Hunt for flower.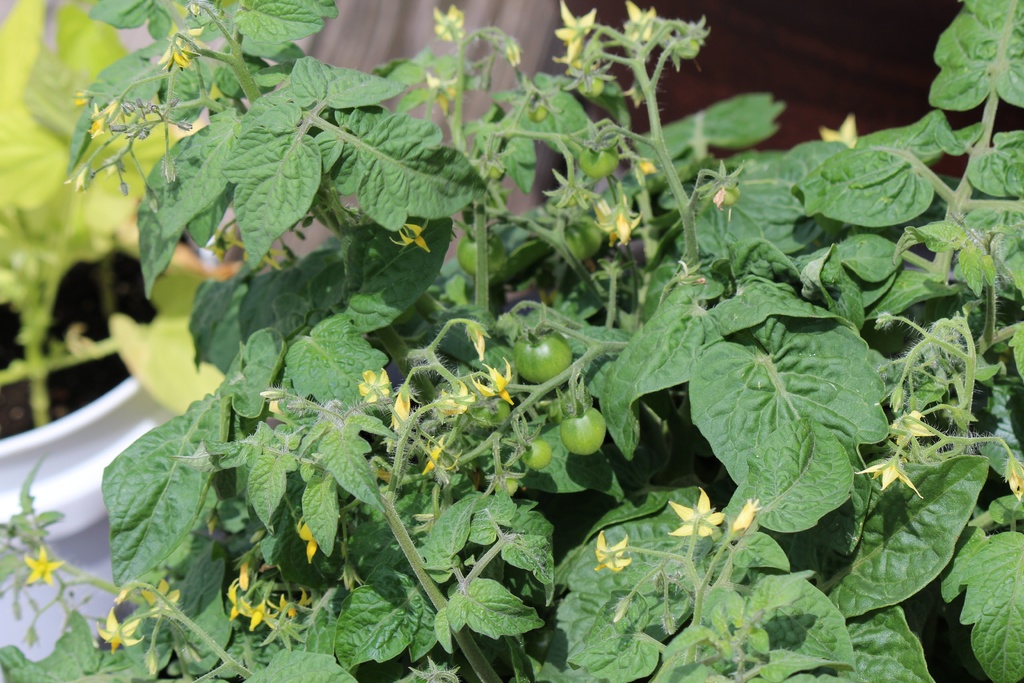
Hunted down at <bbox>422, 442, 445, 471</bbox>.
